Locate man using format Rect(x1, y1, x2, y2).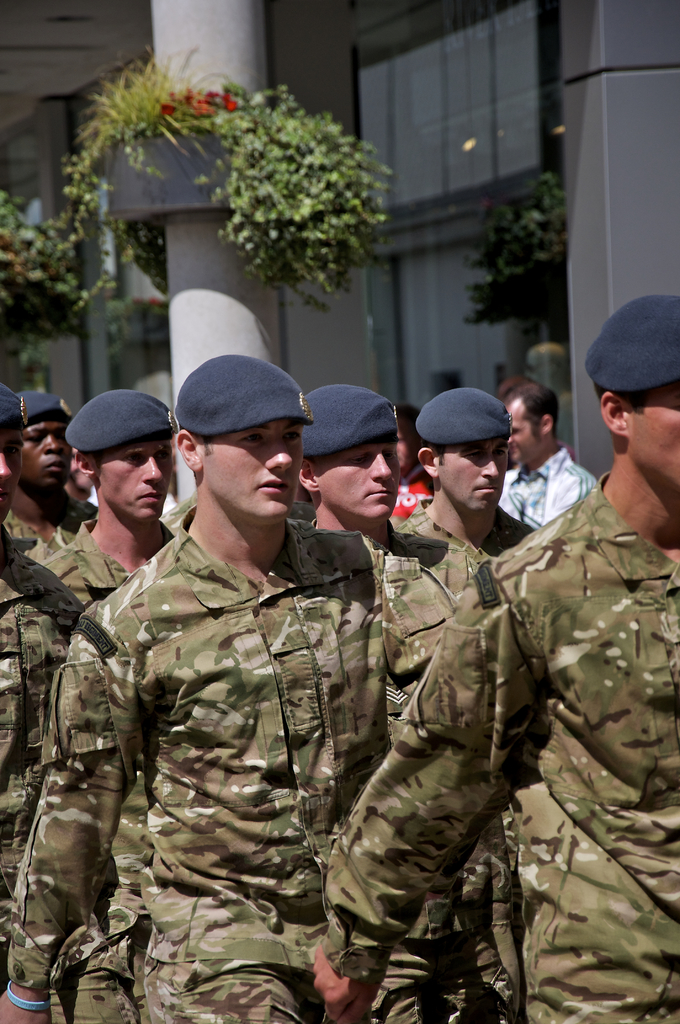
Rect(312, 290, 679, 1023).
